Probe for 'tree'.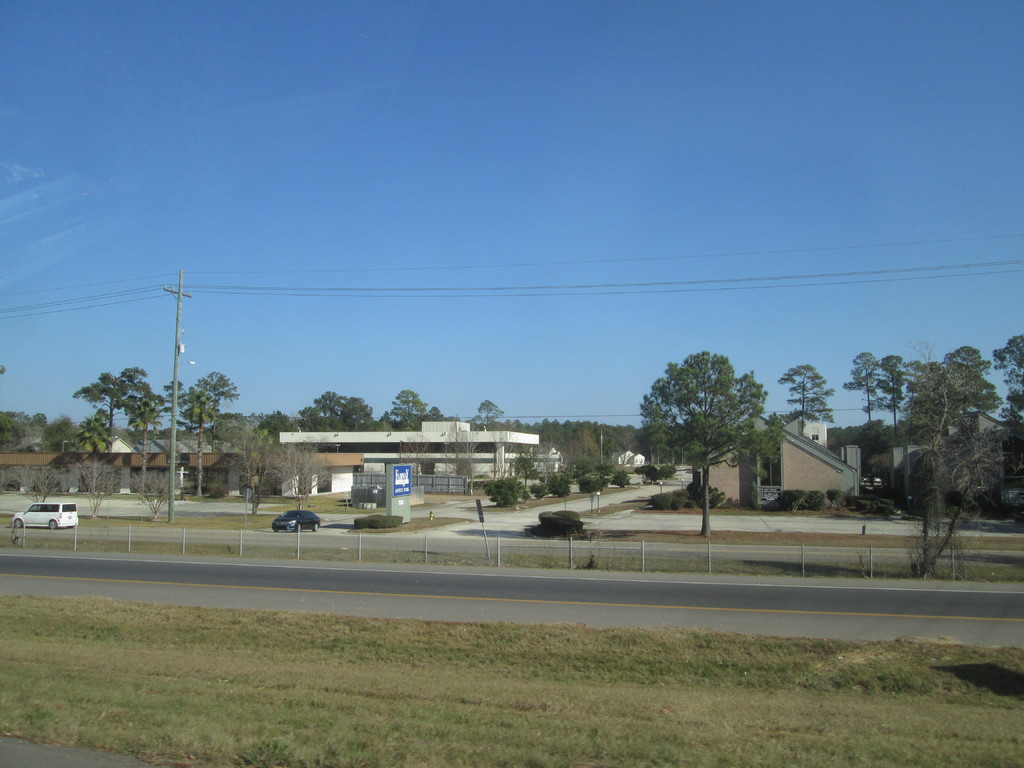
Probe result: [left=159, top=365, right=250, bottom=509].
